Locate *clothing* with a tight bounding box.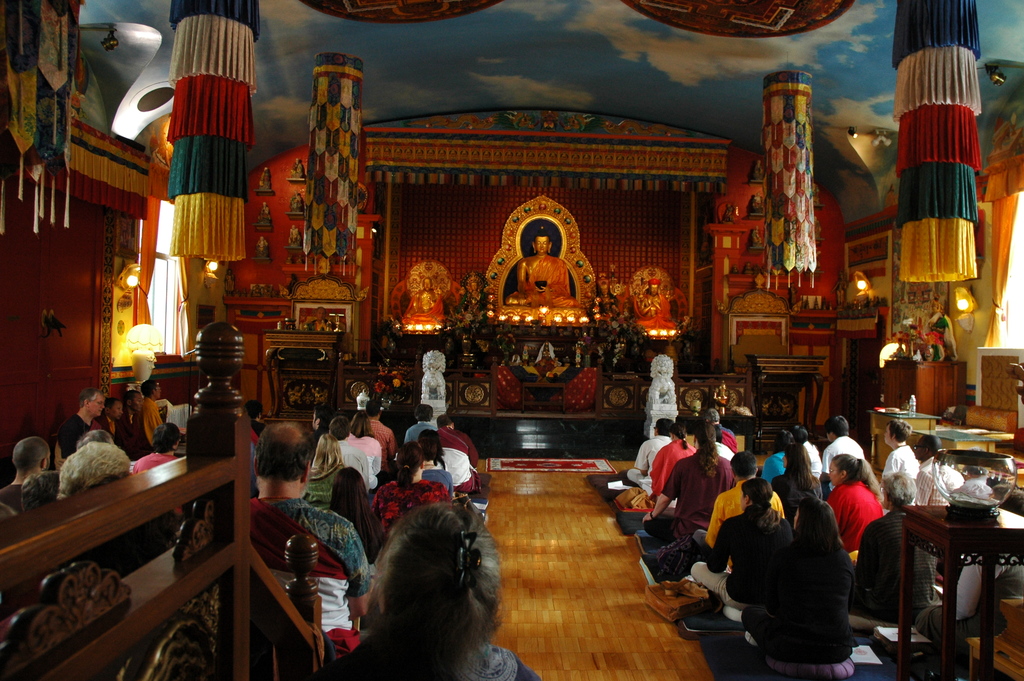
crop(374, 479, 452, 539).
